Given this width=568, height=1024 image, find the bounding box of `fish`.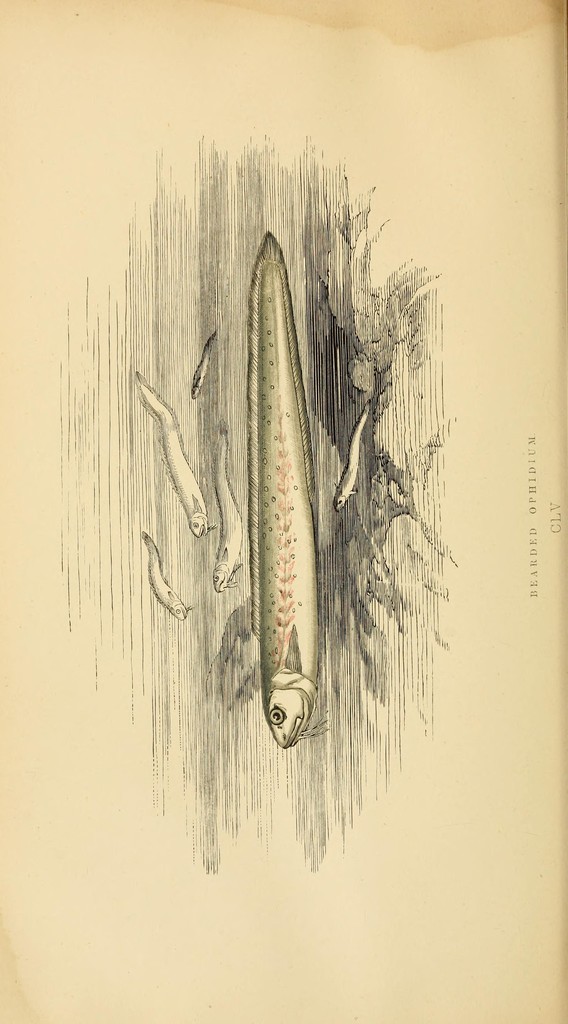
region(210, 420, 245, 588).
